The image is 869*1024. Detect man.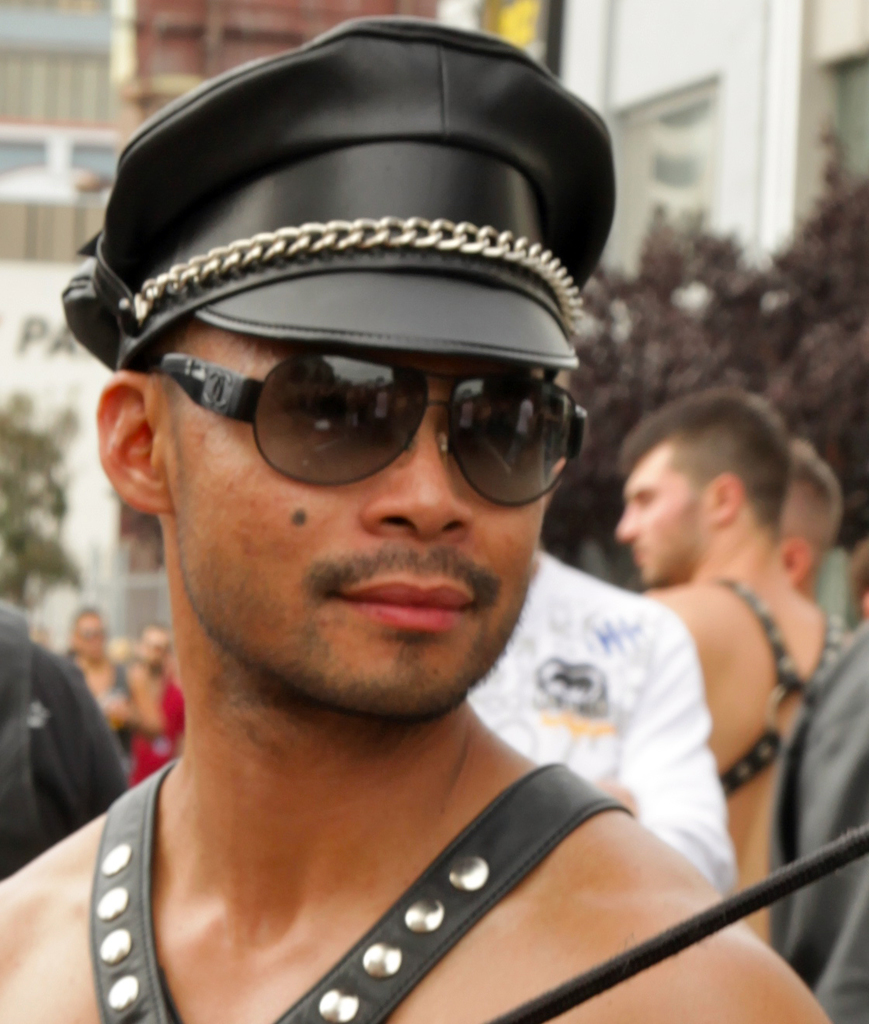
Detection: [x1=609, y1=371, x2=856, y2=932].
